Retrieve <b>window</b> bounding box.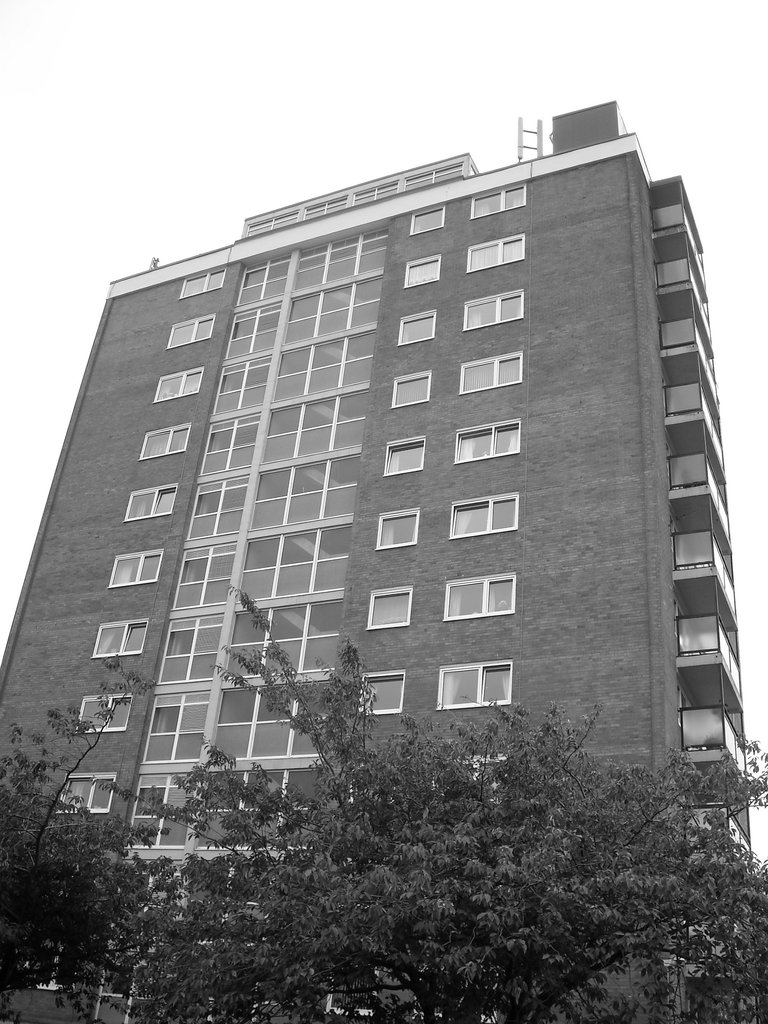
Bounding box: BBox(444, 572, 520, 622).
